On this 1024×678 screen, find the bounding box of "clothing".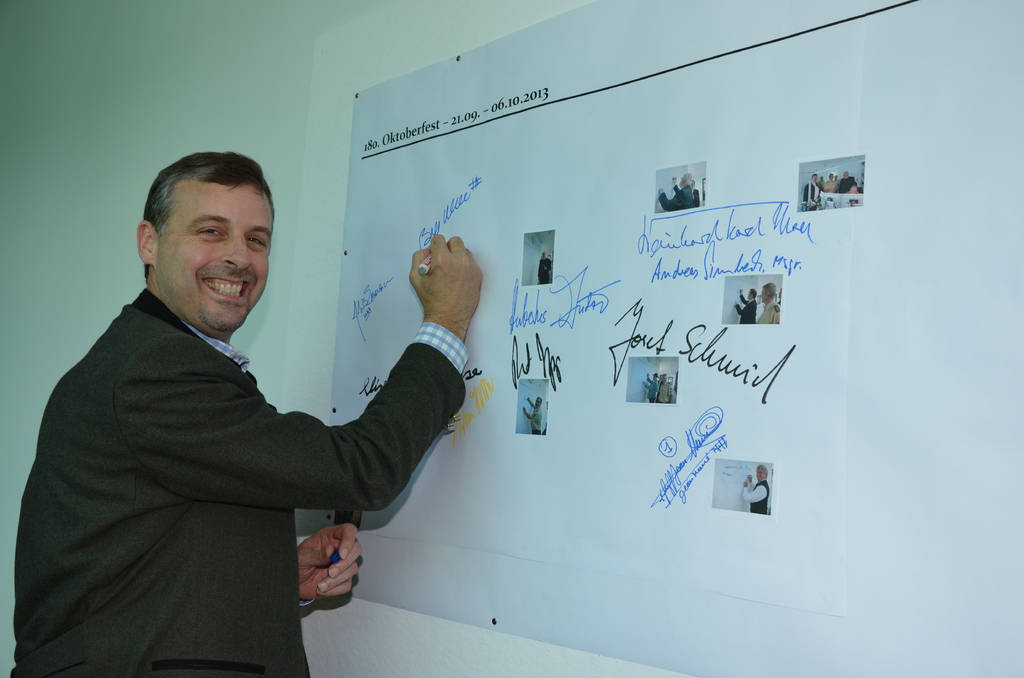
Bounding box: [760,298,782,324].
